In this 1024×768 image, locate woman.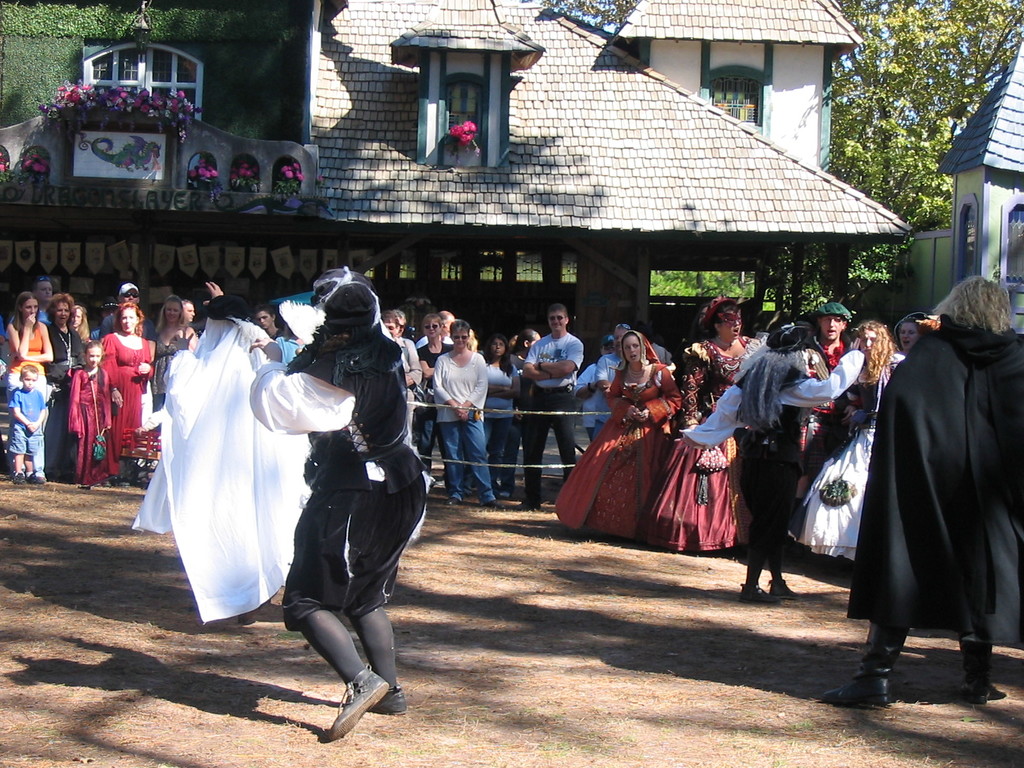
Bounding box: box=[261, 299, 324, 362].
